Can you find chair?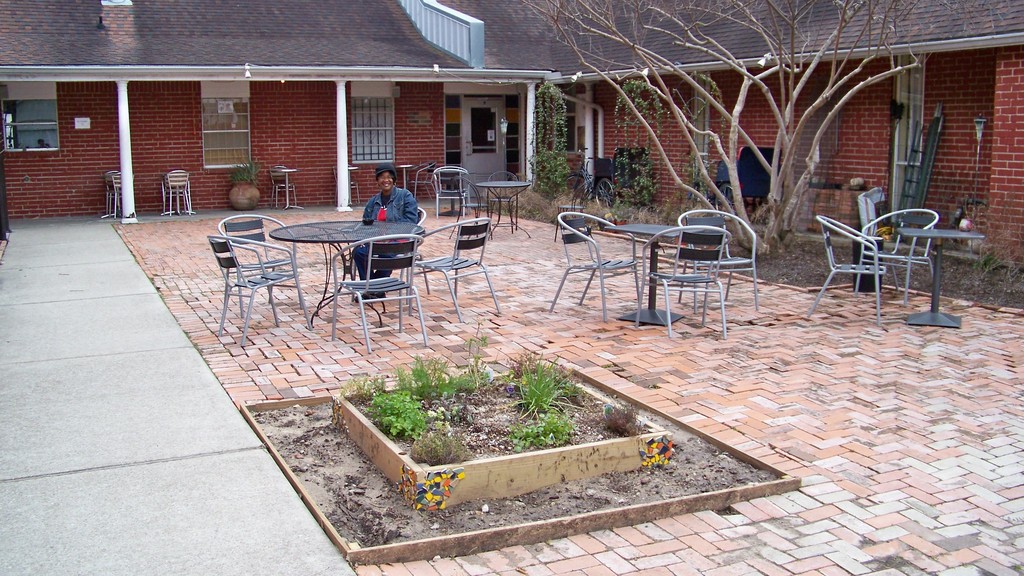
Yes, bounding box: {"left": 675, "top": 207, "right": 759, "bottom": 313}.
